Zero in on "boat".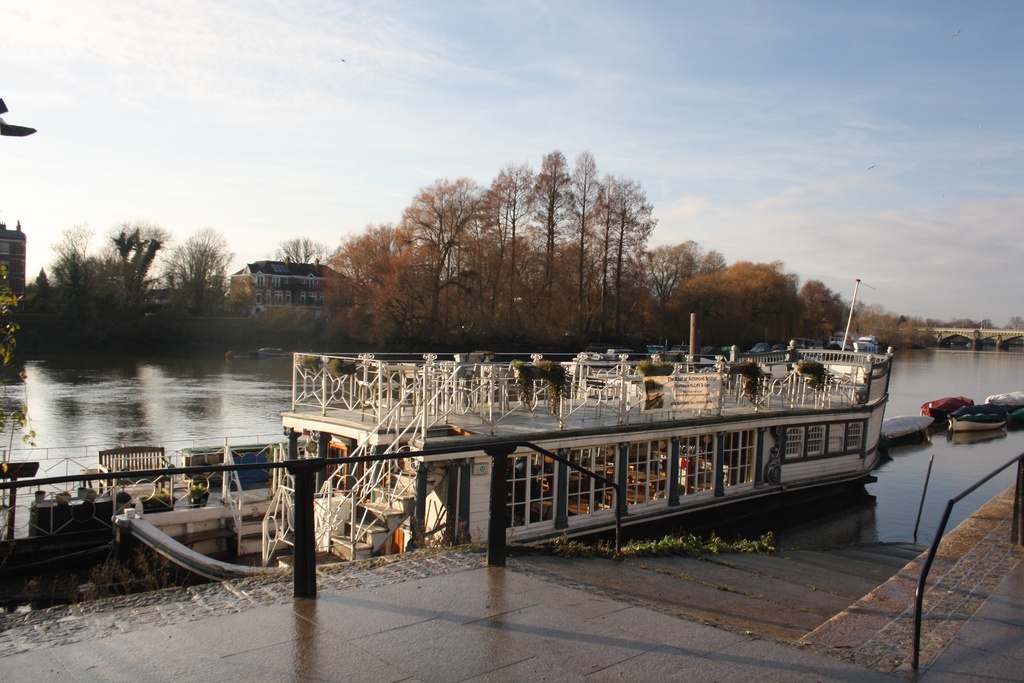
Zeroed in: 227:350:253:361.
